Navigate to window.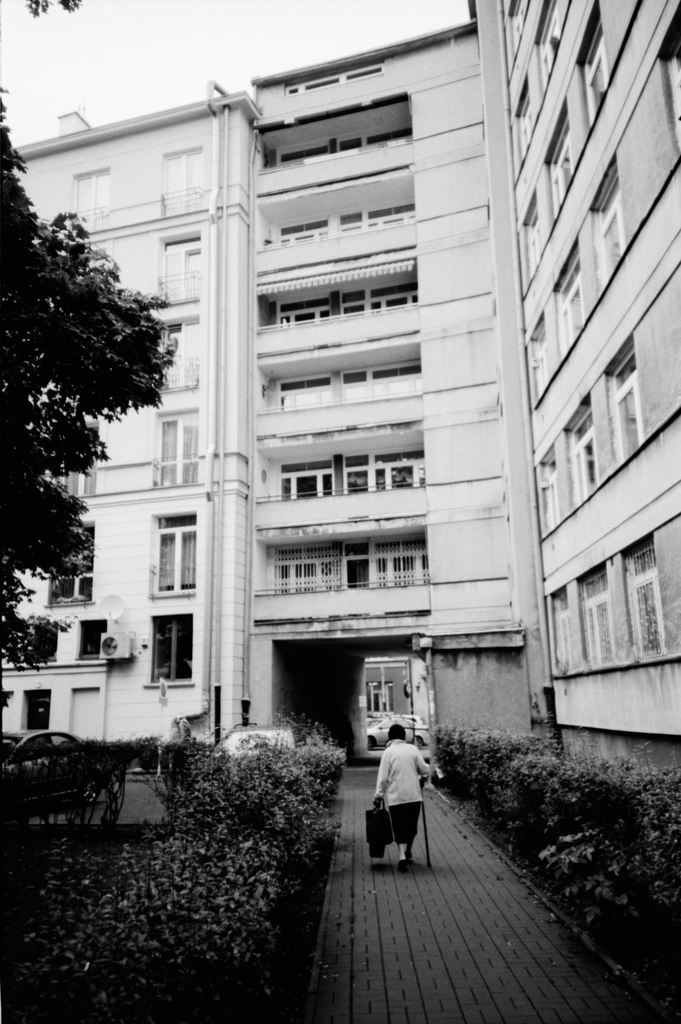
Navigation target: pyautogui.locateOnScreen(592, 162, 627, 281).
